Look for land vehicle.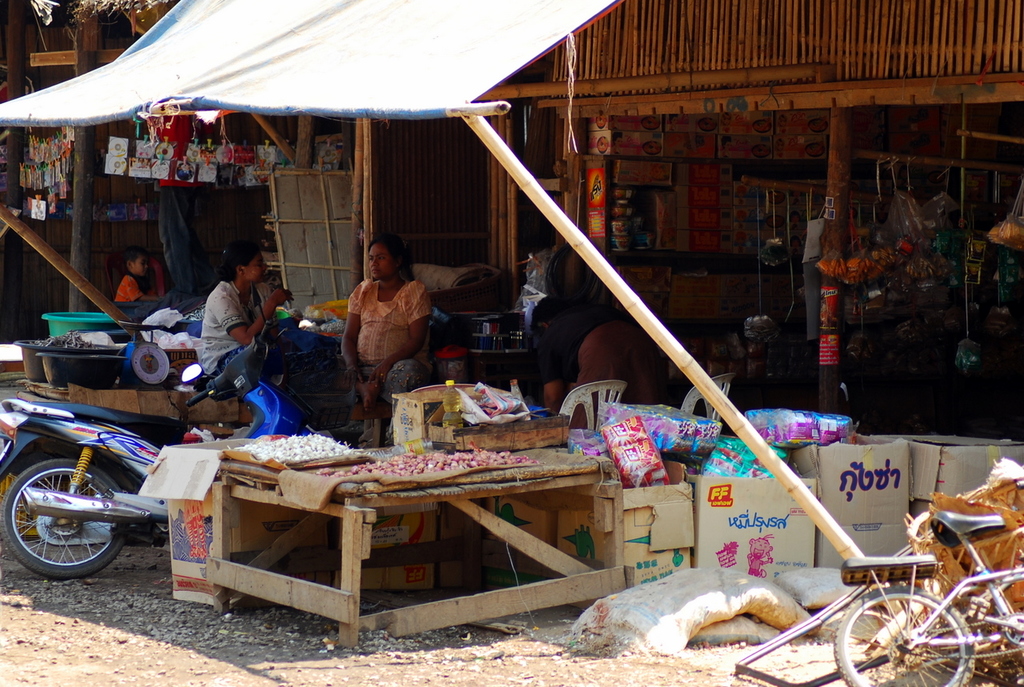
Found: <bbox>794, 507, 1011, 684</bbox>.
